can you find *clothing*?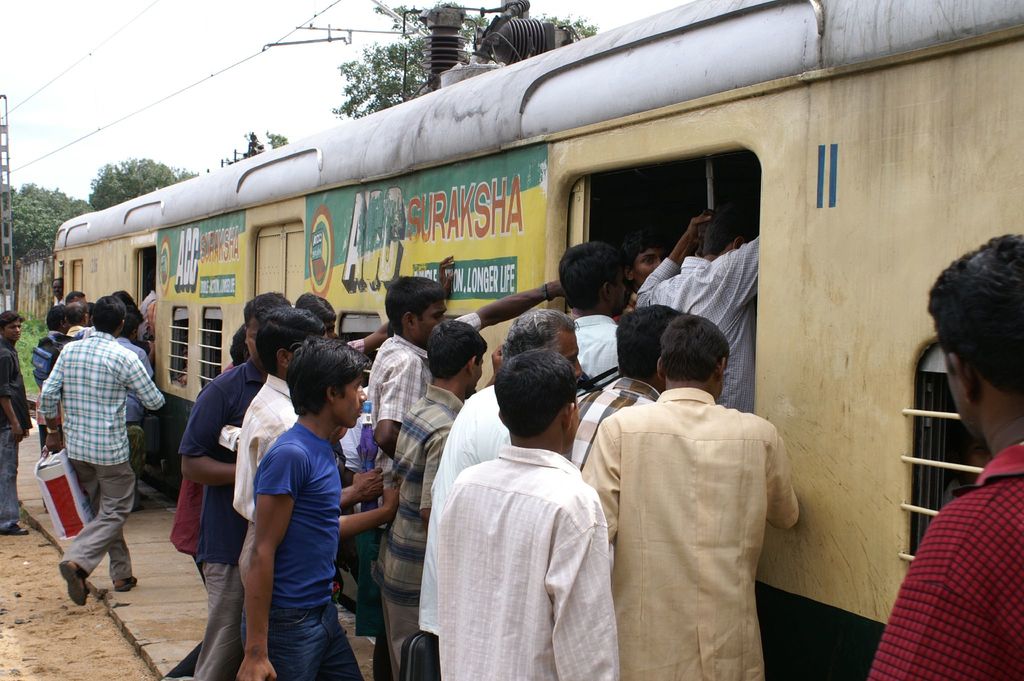
Yes, bounding box: 44 327 159 571.
